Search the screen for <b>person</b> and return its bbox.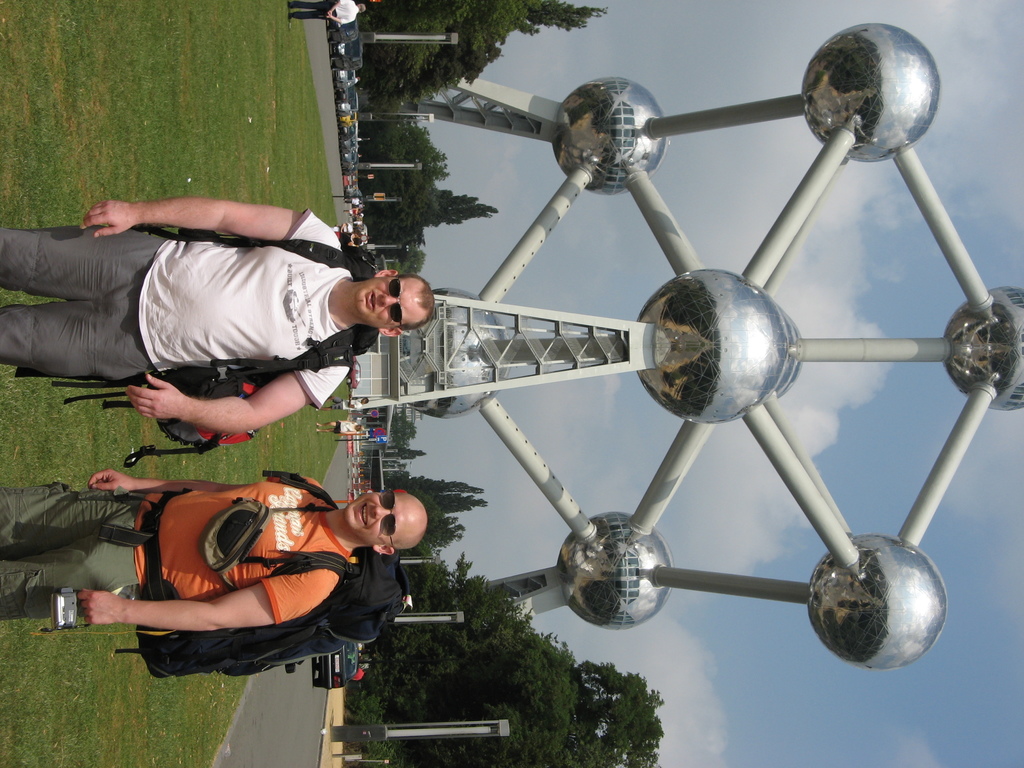
Found: (283,0,372,29).
